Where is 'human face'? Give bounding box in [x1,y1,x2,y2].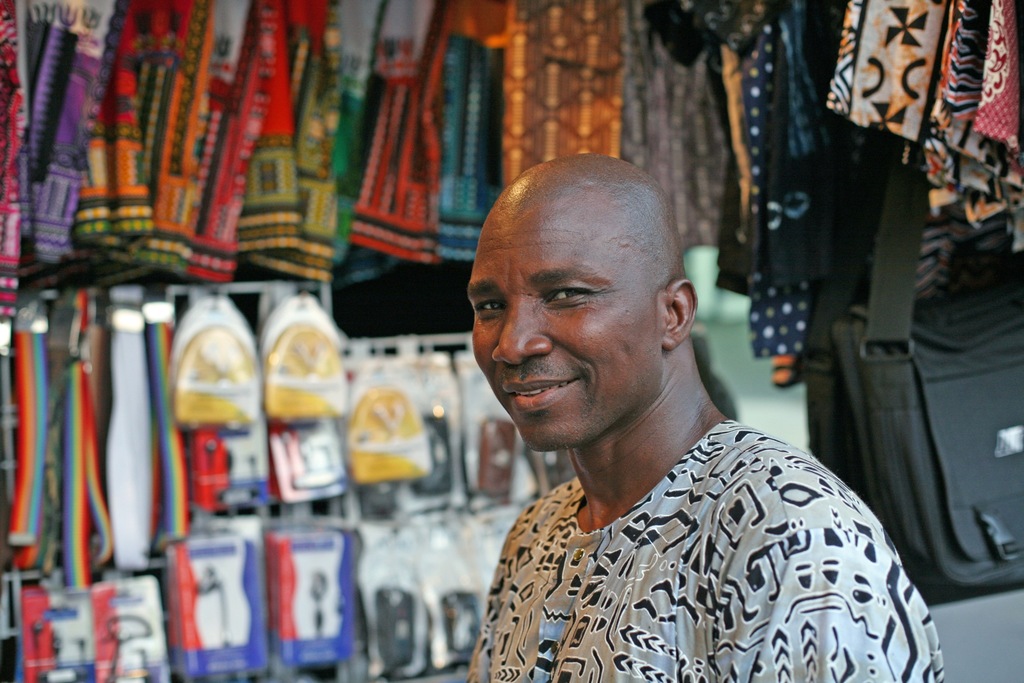
[463,218,655,453].
